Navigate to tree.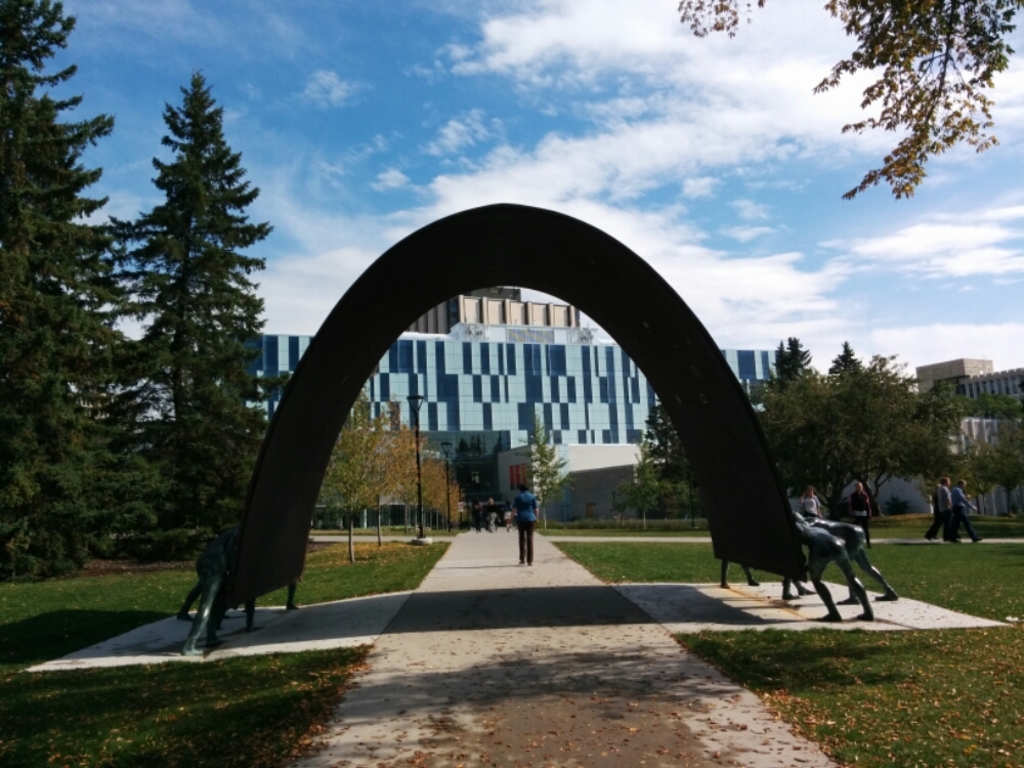
Navigation target: region(92, 71, 275, 555).
